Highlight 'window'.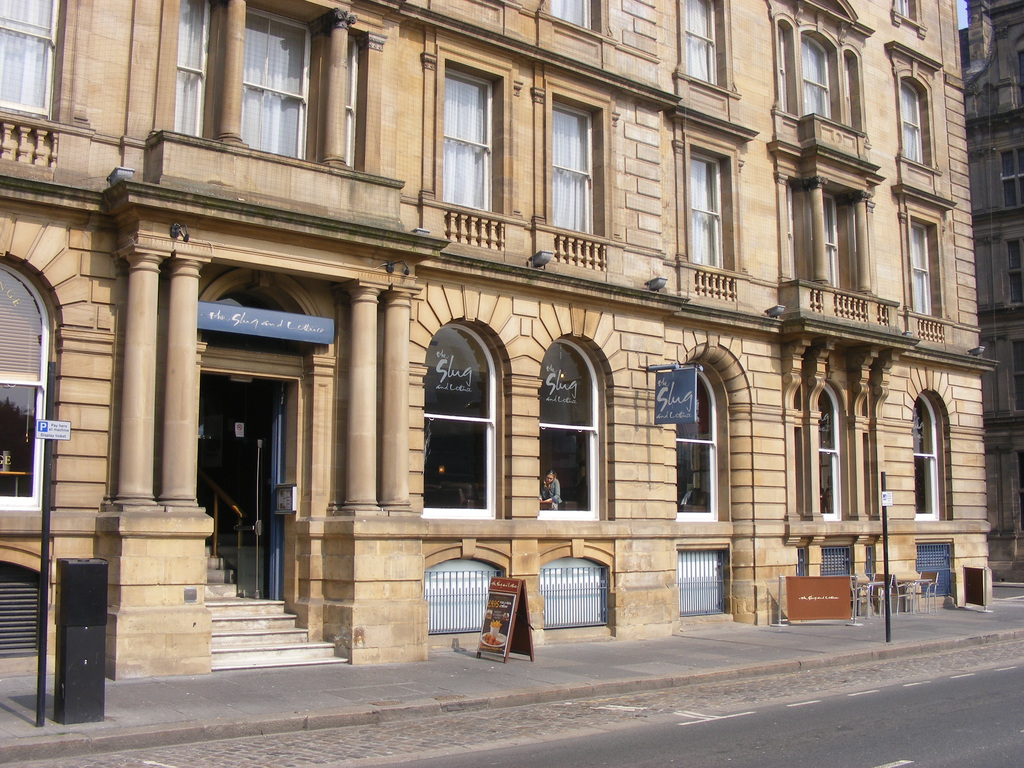
Highlighted region: box=[779, 179, 874, 327].
